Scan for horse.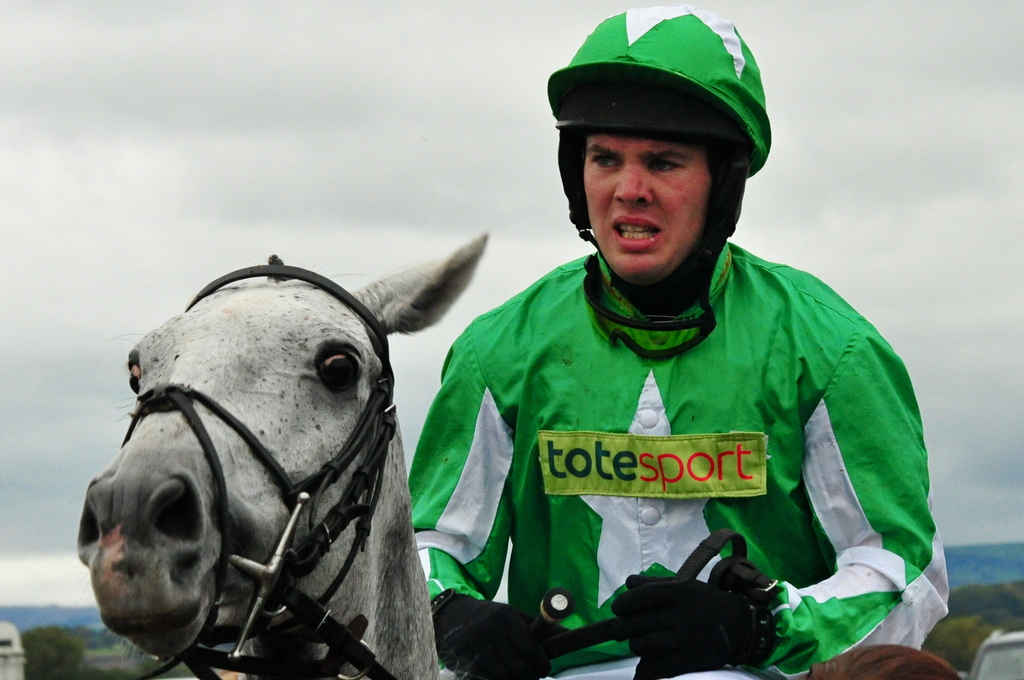
Scan result: Rect(83, 231, 488, 679).
